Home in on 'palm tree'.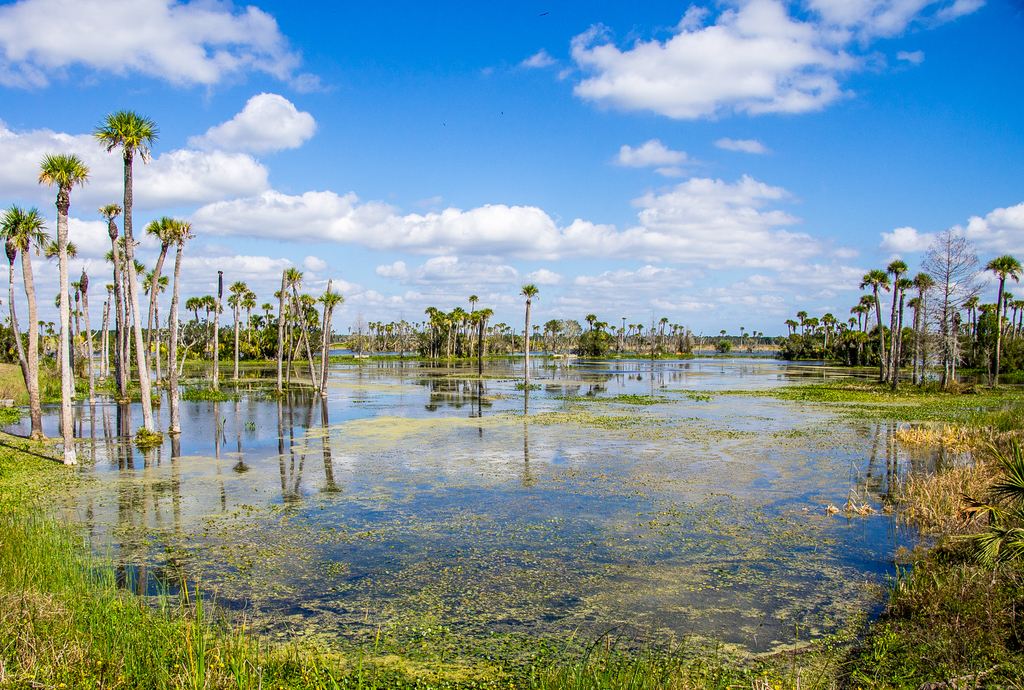
Homed in at [left=285, top=289, right=325, bottom=362].
